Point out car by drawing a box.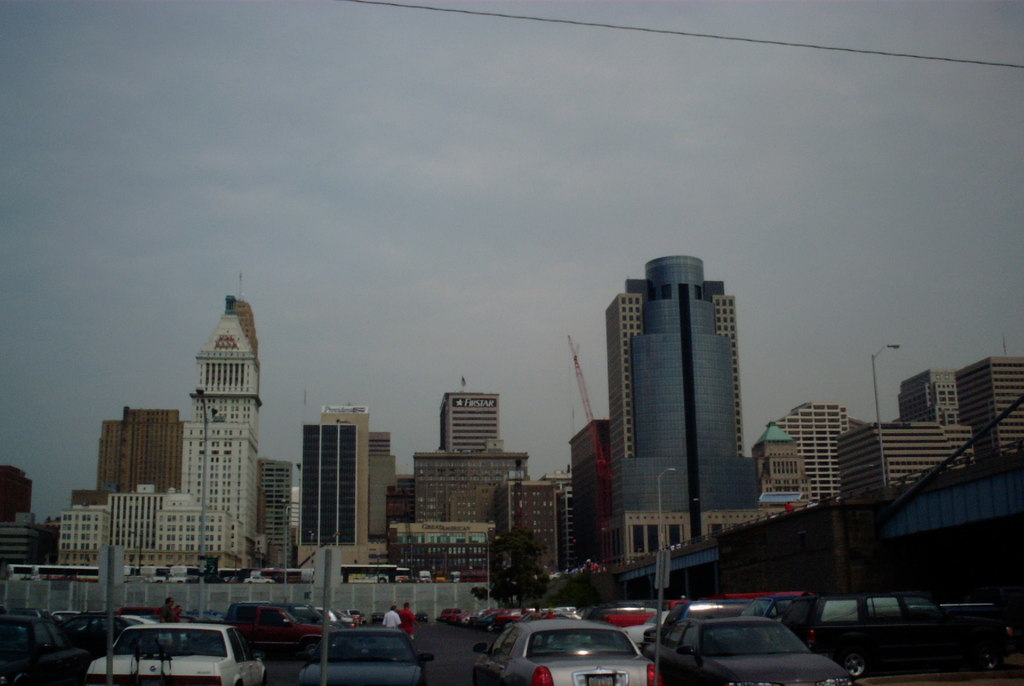
{"x1": 639, "y1": 610, "x2": 842, "y2": 681}.
